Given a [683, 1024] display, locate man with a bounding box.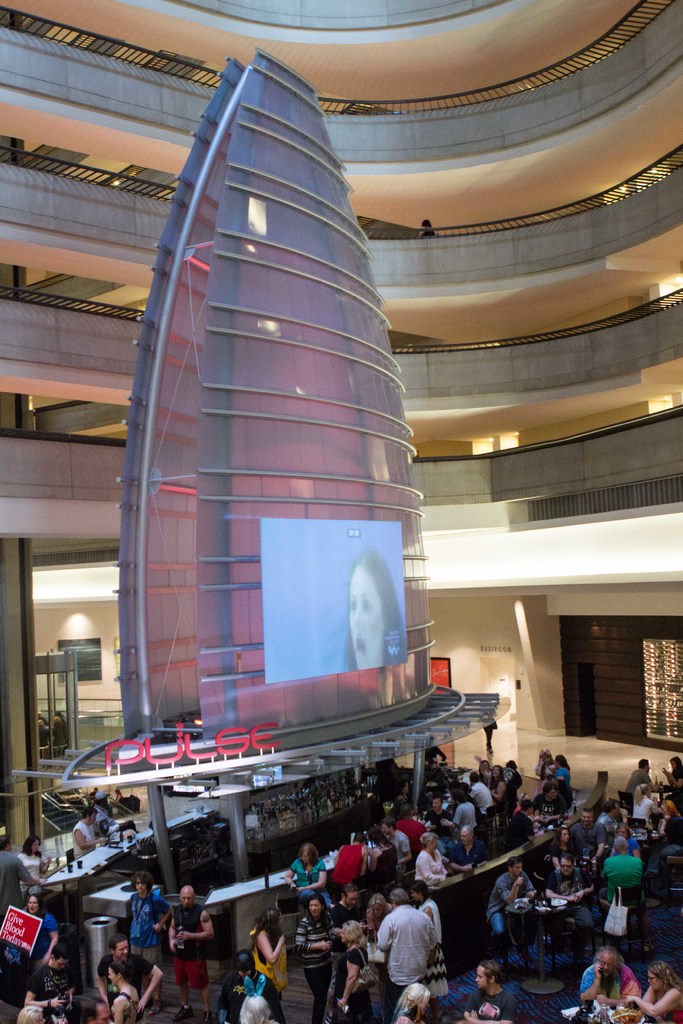
Located: pyautogui.locateOnScreen(486, 856, 541, 957).
